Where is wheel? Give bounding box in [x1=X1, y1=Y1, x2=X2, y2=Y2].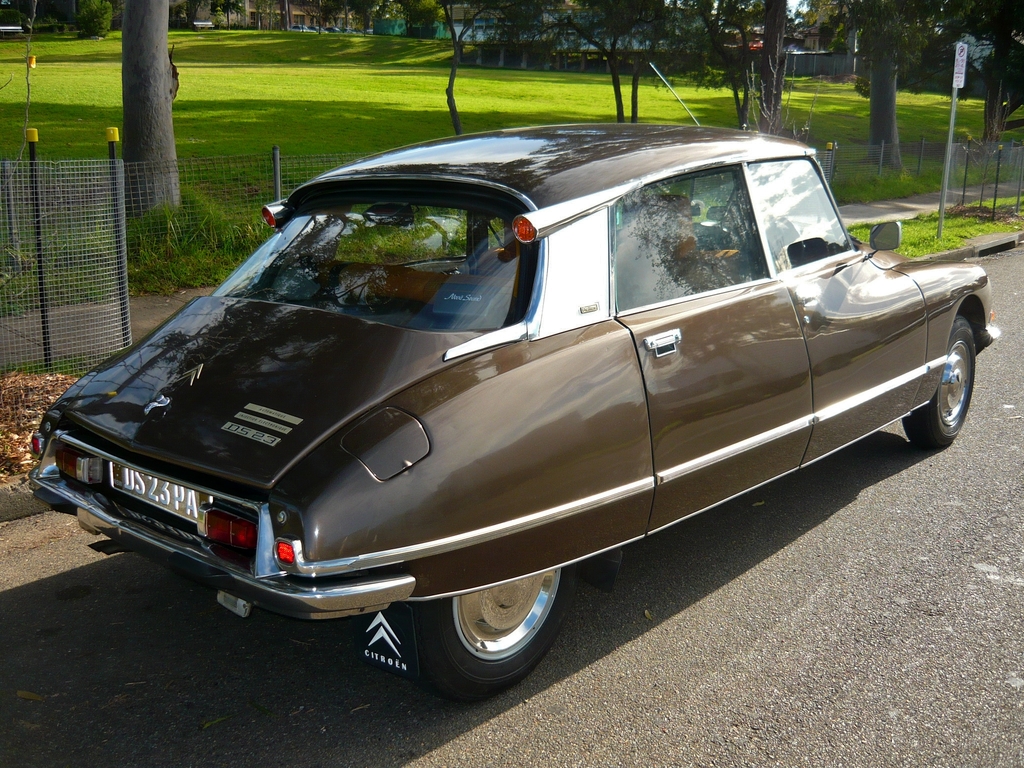
[x1=902, y1=315, x2=975, y2=447].
